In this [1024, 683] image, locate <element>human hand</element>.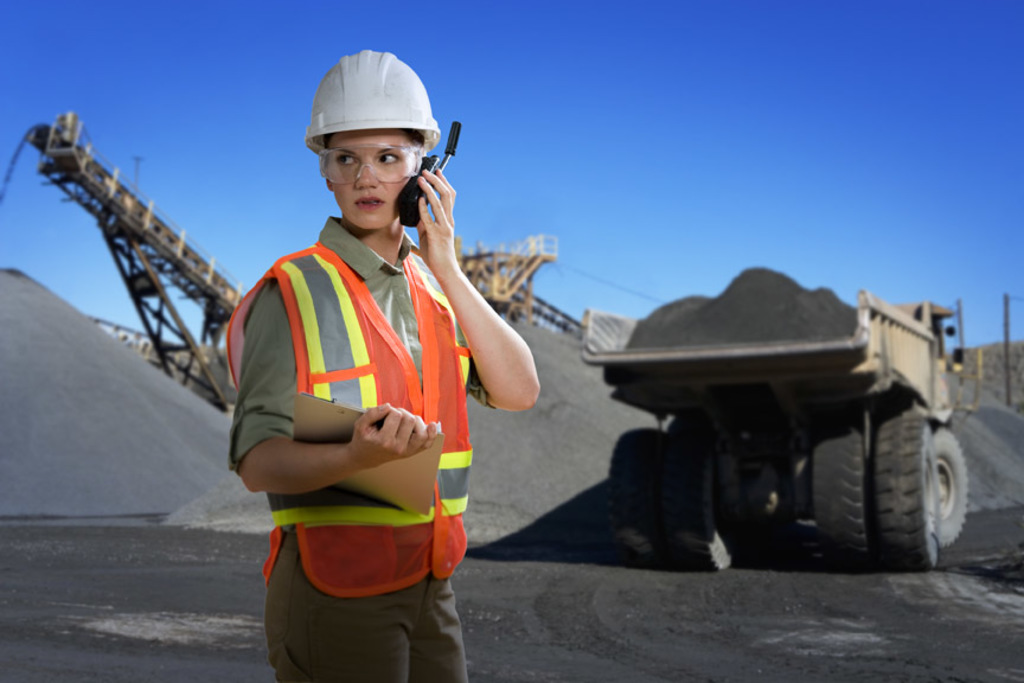
Bounding box: locate(339, 408, 427, 474).
